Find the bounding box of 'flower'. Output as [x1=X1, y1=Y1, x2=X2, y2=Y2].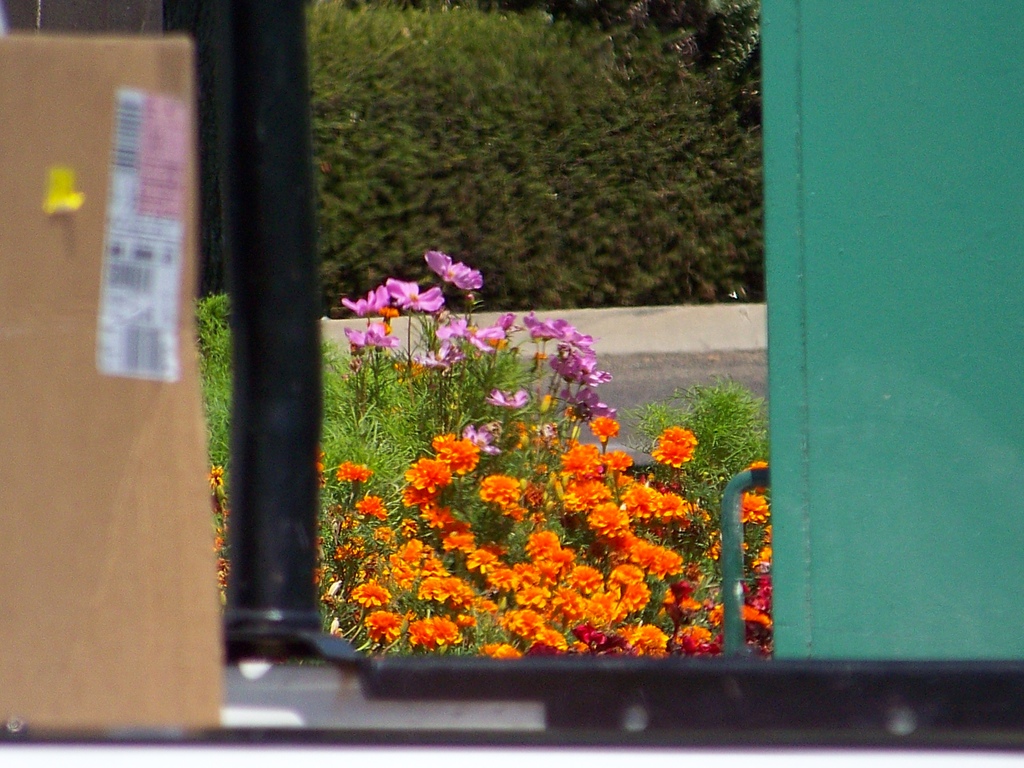
[x1=355, y1=492, x2=392, y2=522].
